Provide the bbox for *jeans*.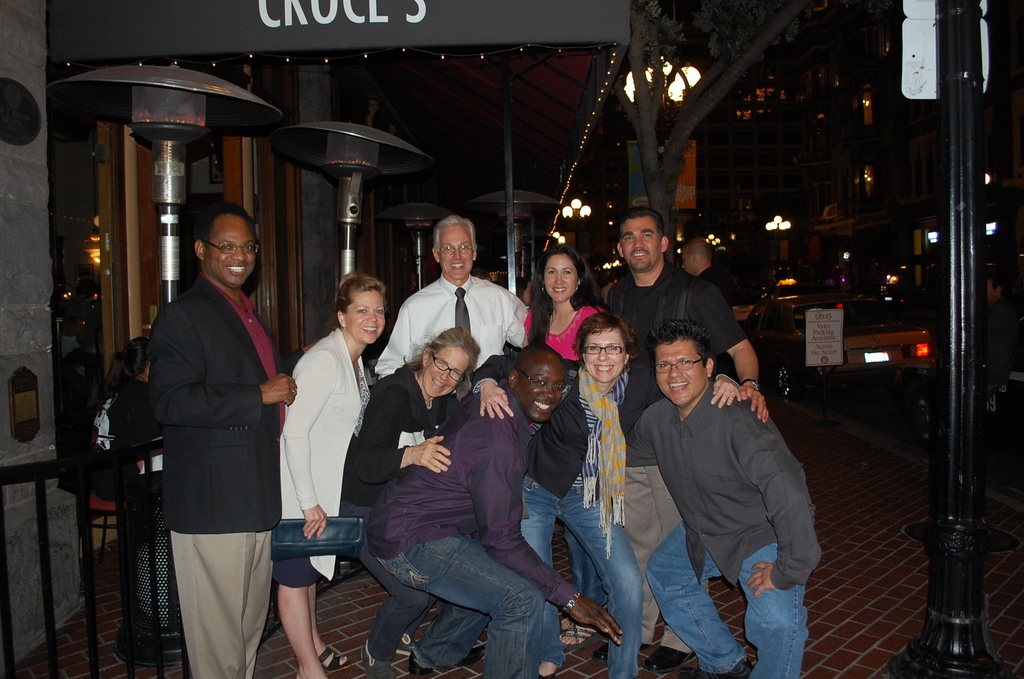
region(369, 539, 545, 678).
